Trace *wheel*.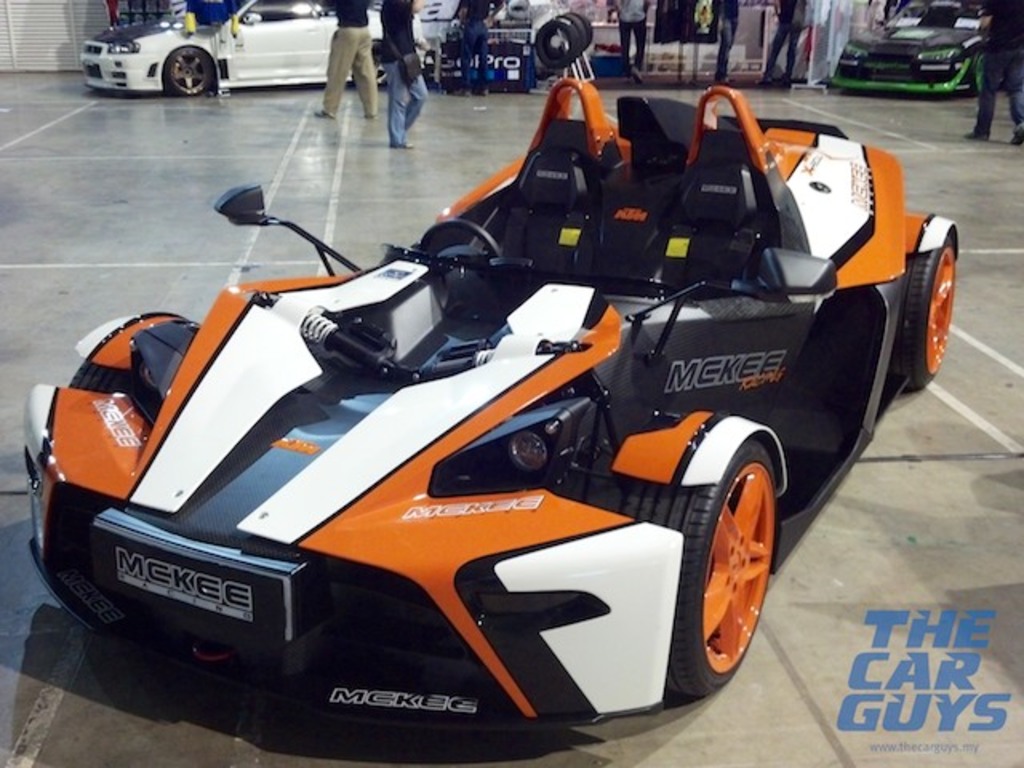
Traced to detection(165, 45, 221, 94).
